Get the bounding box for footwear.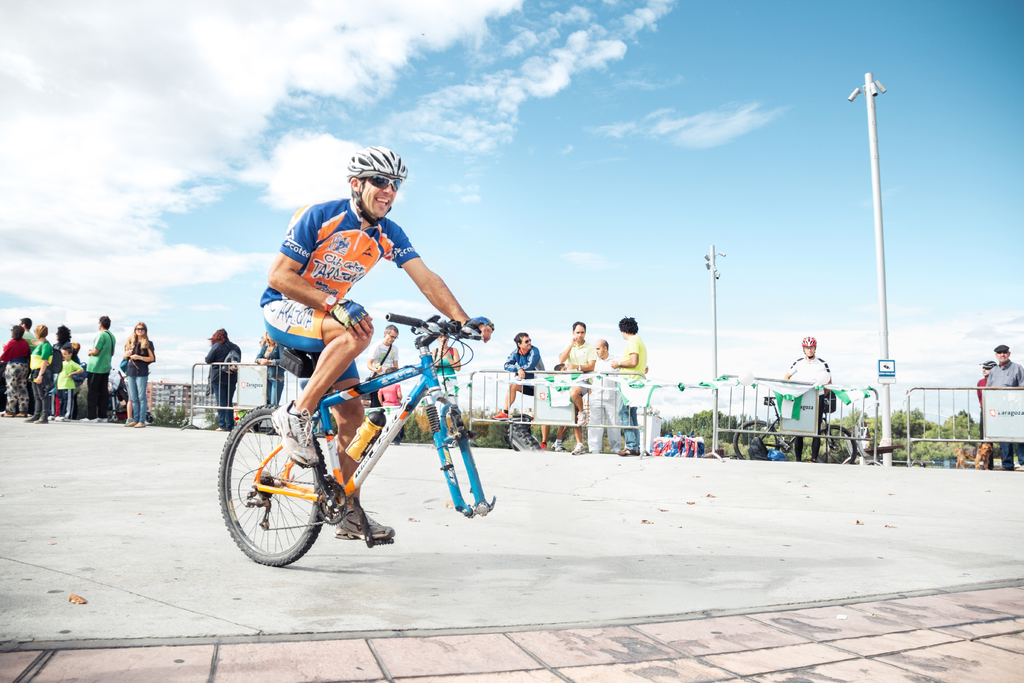
box(24, 412, 36, 422).
